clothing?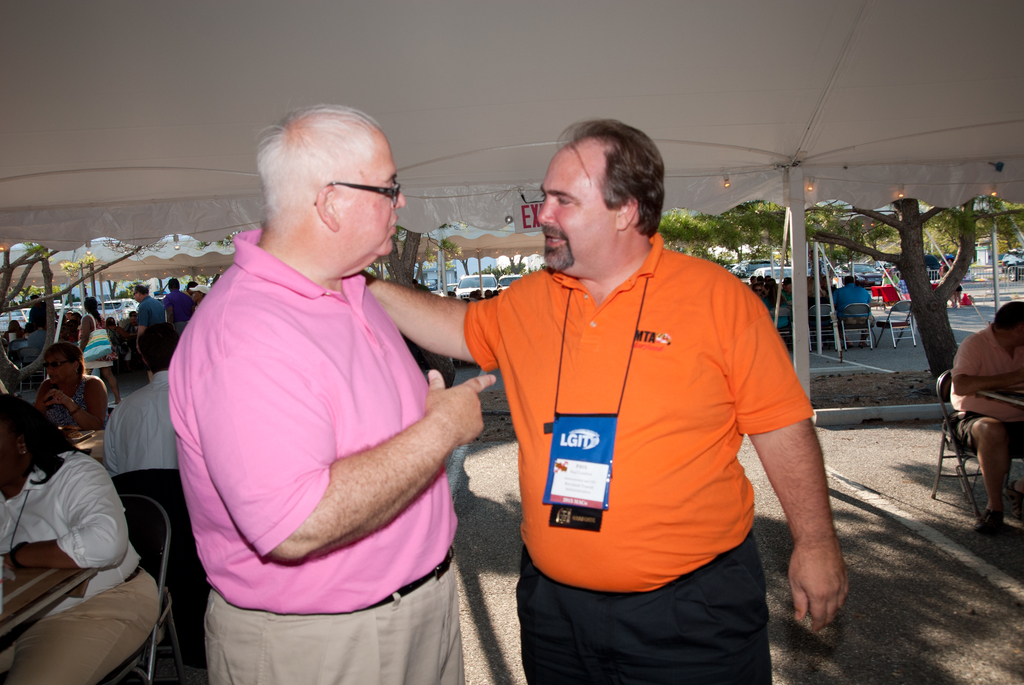
130 294 172 340
